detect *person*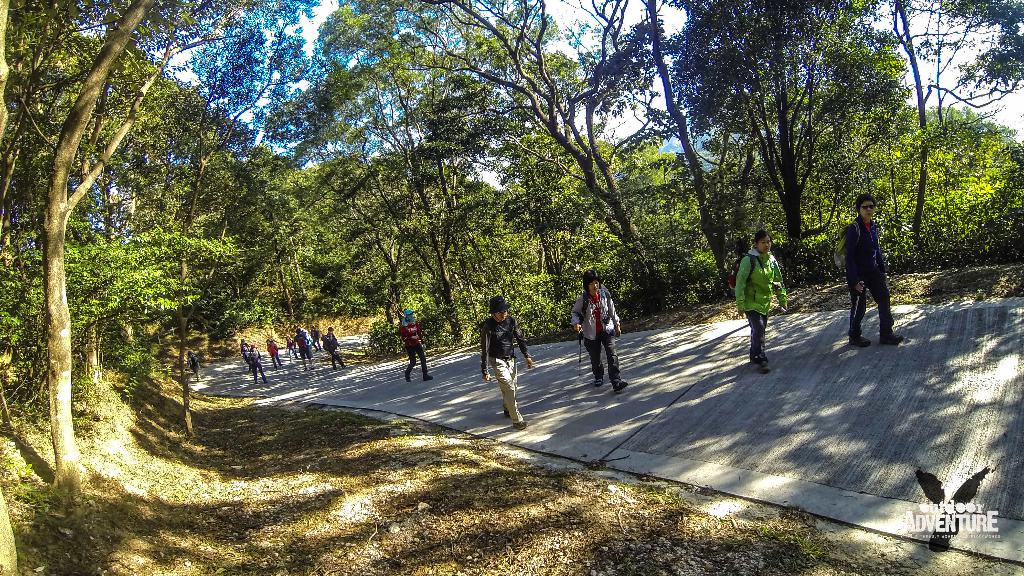
<box>733,230,786,372</box>
